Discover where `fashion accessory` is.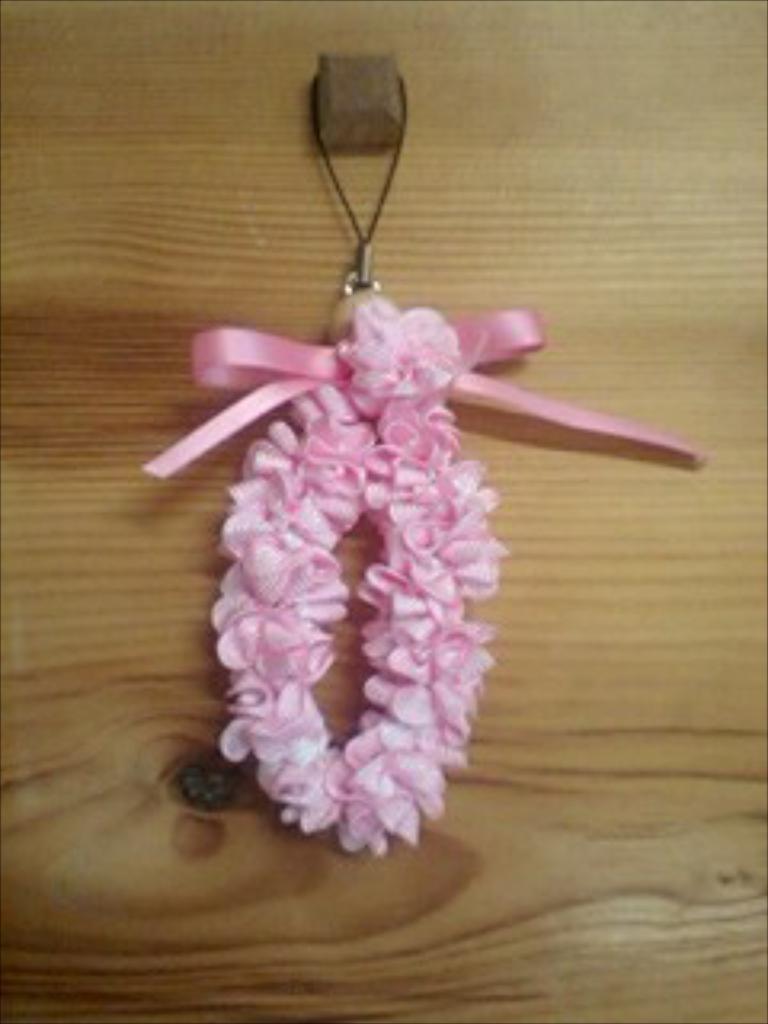
Discovered at (x1=138, y1=48, x2=701, y2=861).
